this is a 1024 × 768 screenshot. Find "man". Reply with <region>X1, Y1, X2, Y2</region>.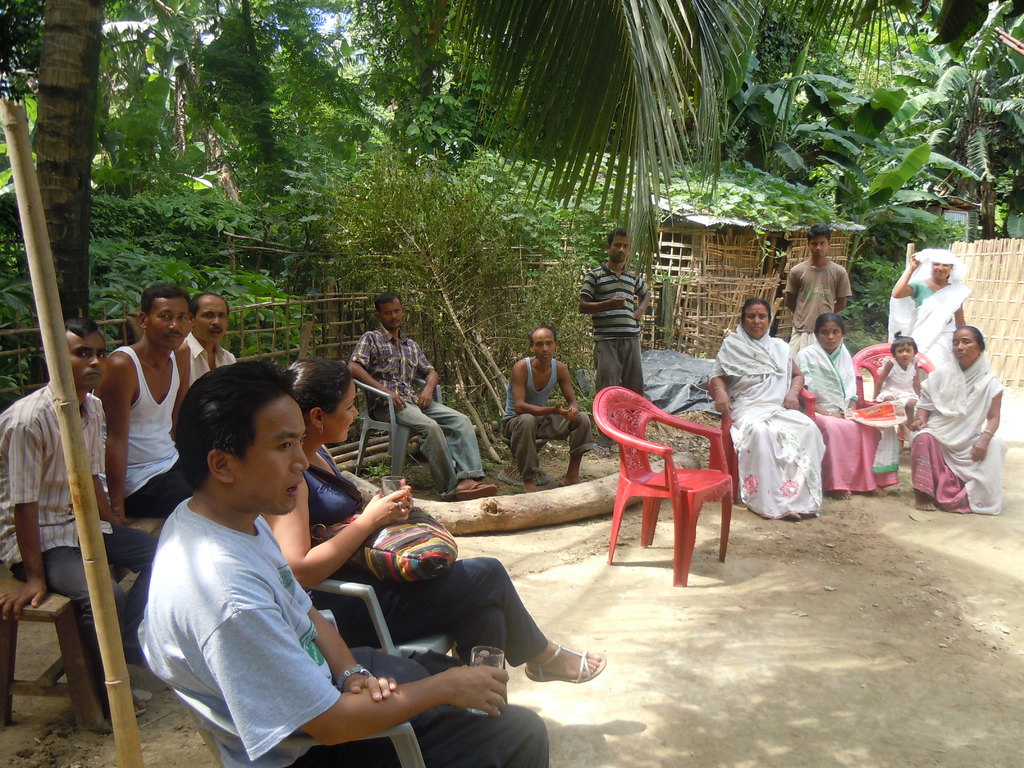
<region>0, 315, 156, 719</region>.
